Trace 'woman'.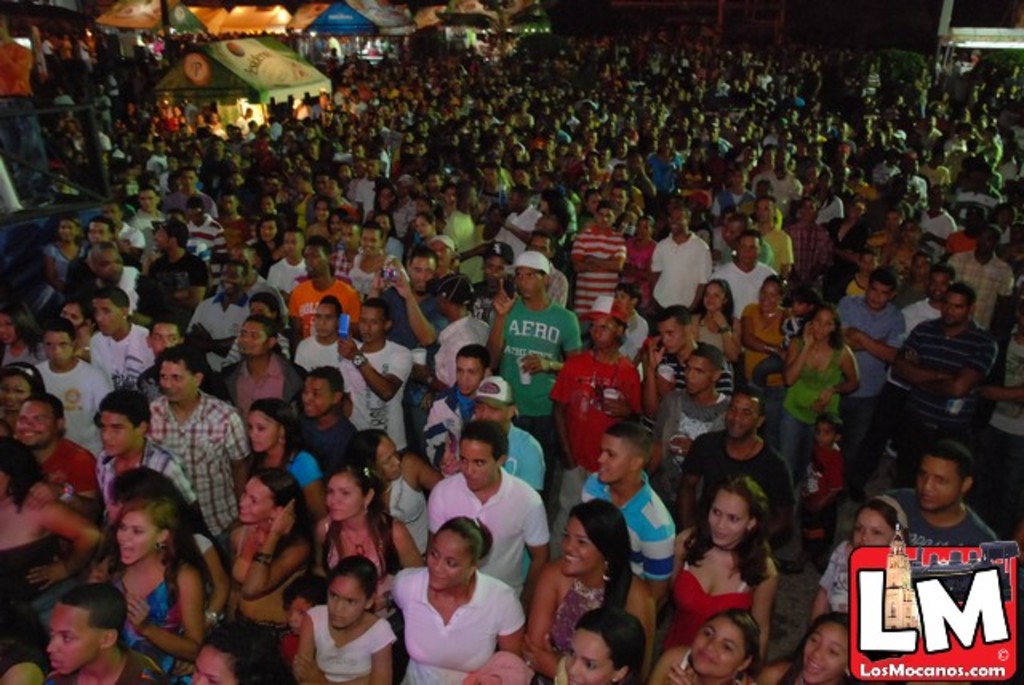
Traced to {"left": 520, "top": 493, "right": 662, "bottom": 661}.
